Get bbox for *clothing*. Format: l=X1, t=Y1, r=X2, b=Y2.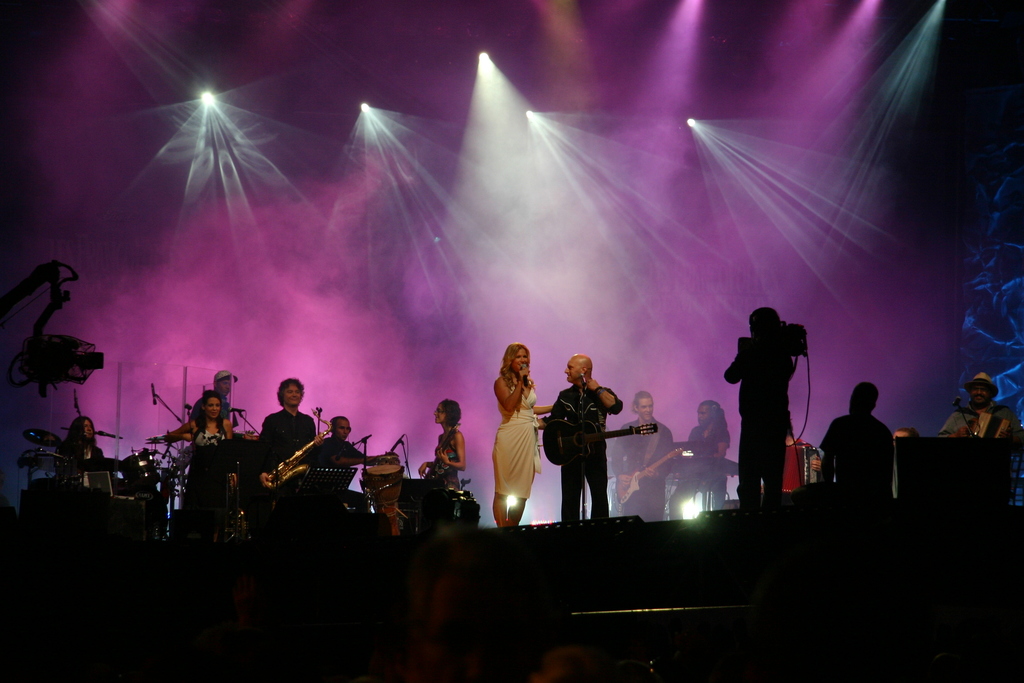
l=553, t=359, r=632, b=524.
